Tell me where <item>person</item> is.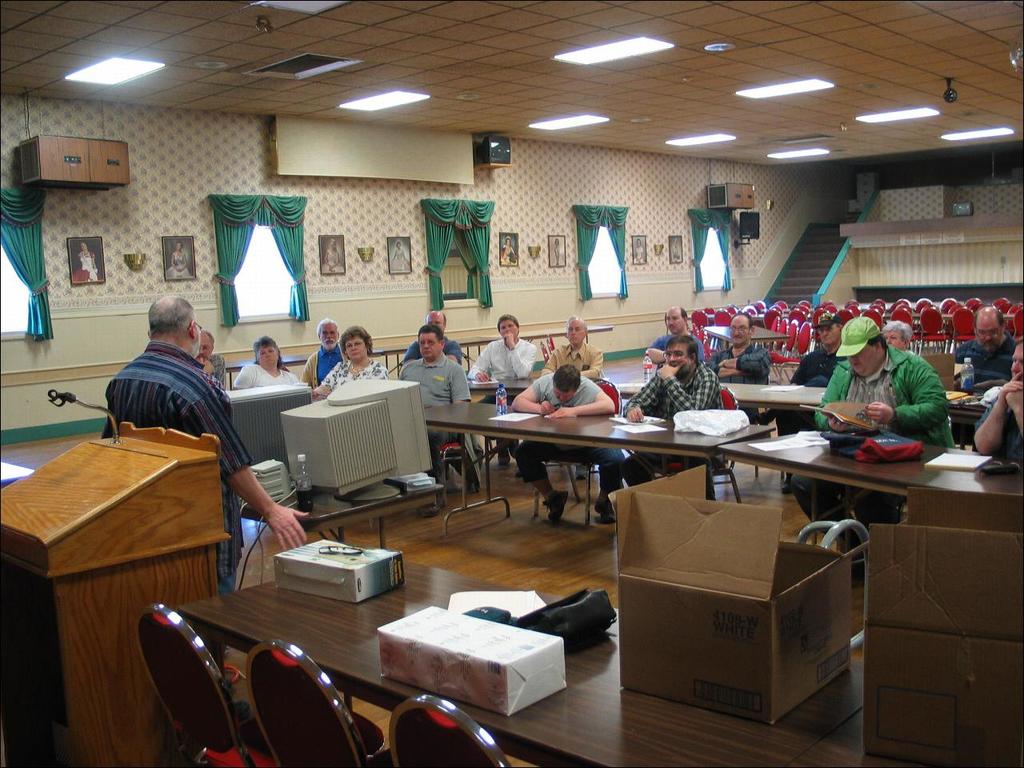
<item>person</item> is at 229/324/312/394.
